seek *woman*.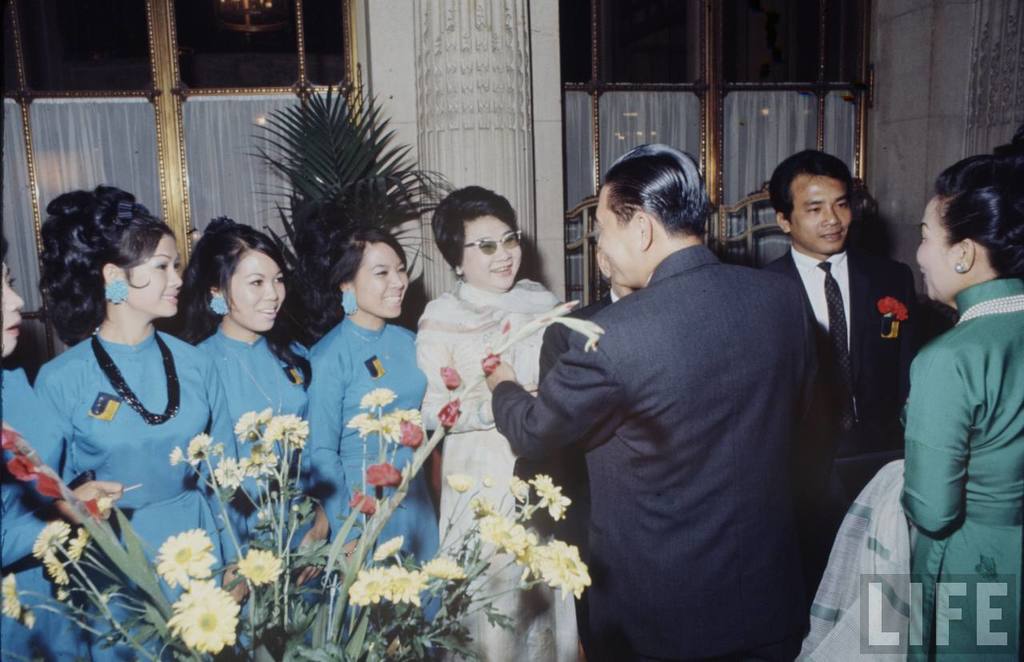
box=[411, 179, 571, 661].
